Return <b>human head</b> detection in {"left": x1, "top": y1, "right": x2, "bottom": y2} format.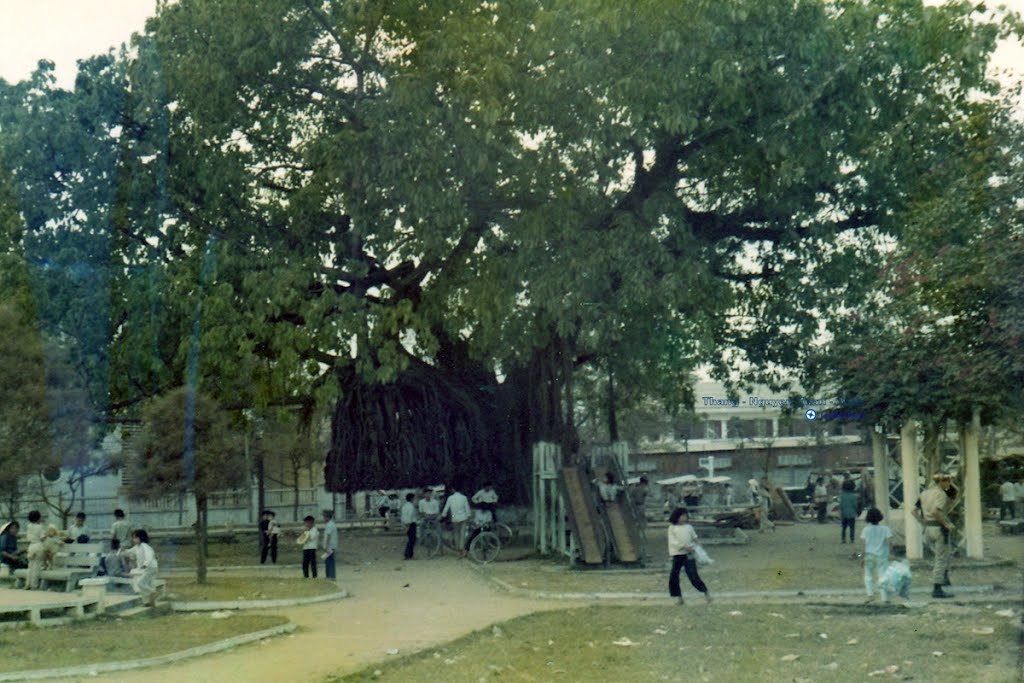
{"left": 402, "top": 490, "right": 417, "bottom": 505}.
